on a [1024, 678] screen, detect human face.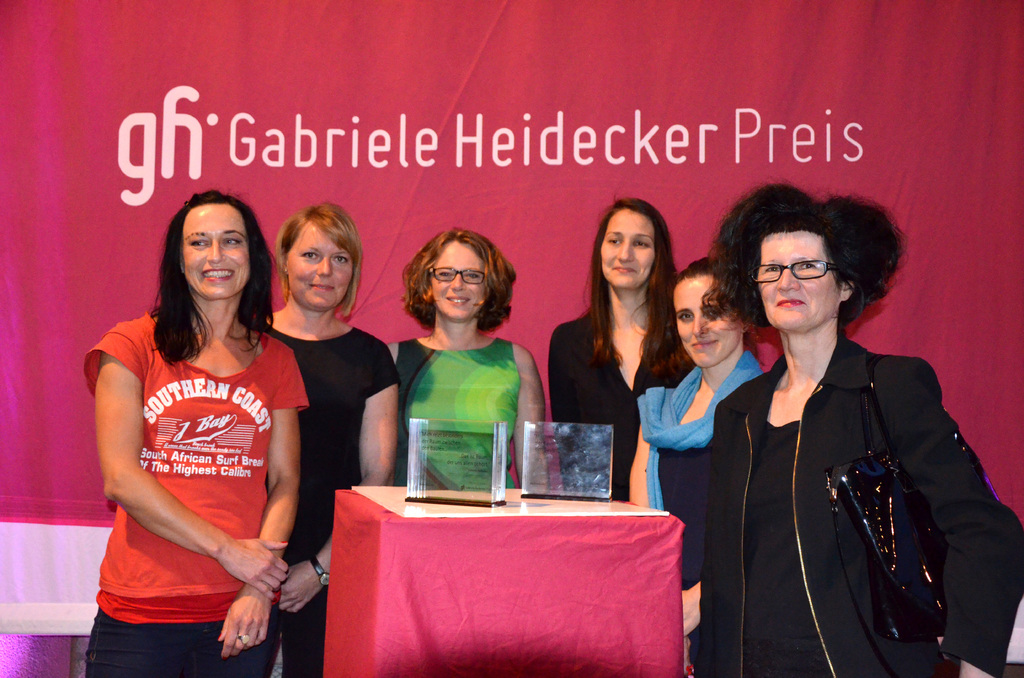
{"x1": 673, "y1": 275, "x2": 740, "y2": 369}.
